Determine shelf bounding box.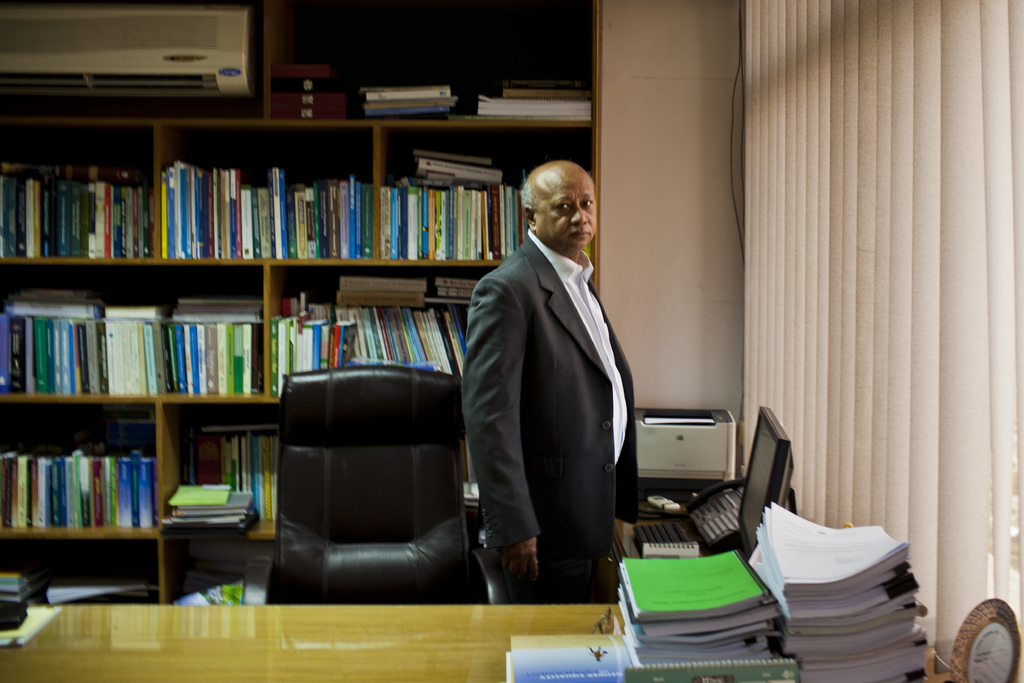
Determined: 154,391,262,614.
